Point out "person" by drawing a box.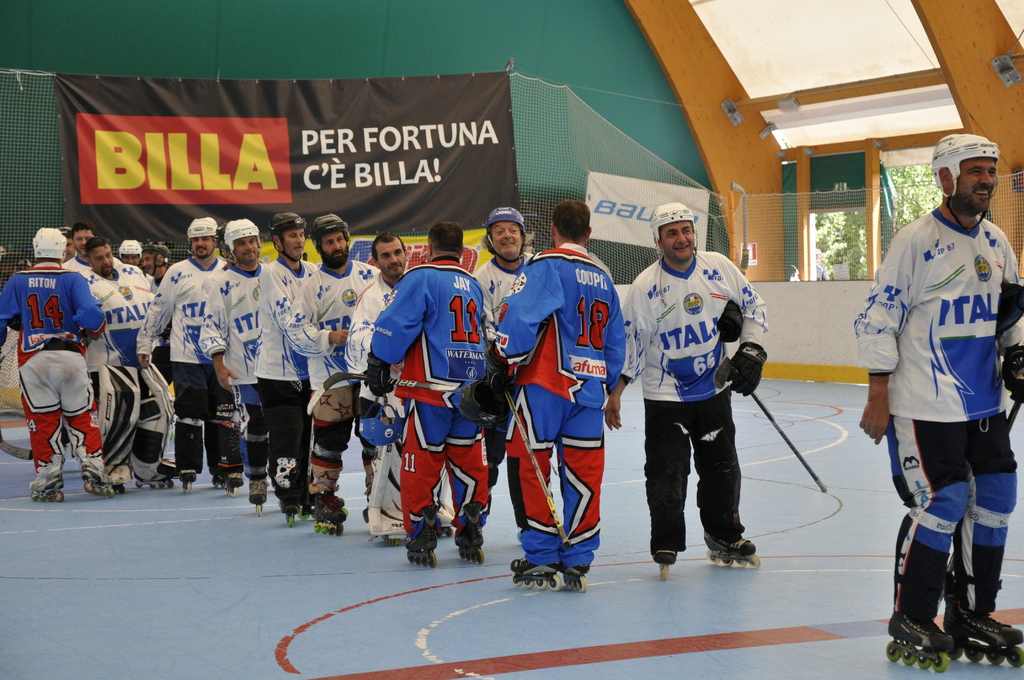
93, 232, 178, 489.
